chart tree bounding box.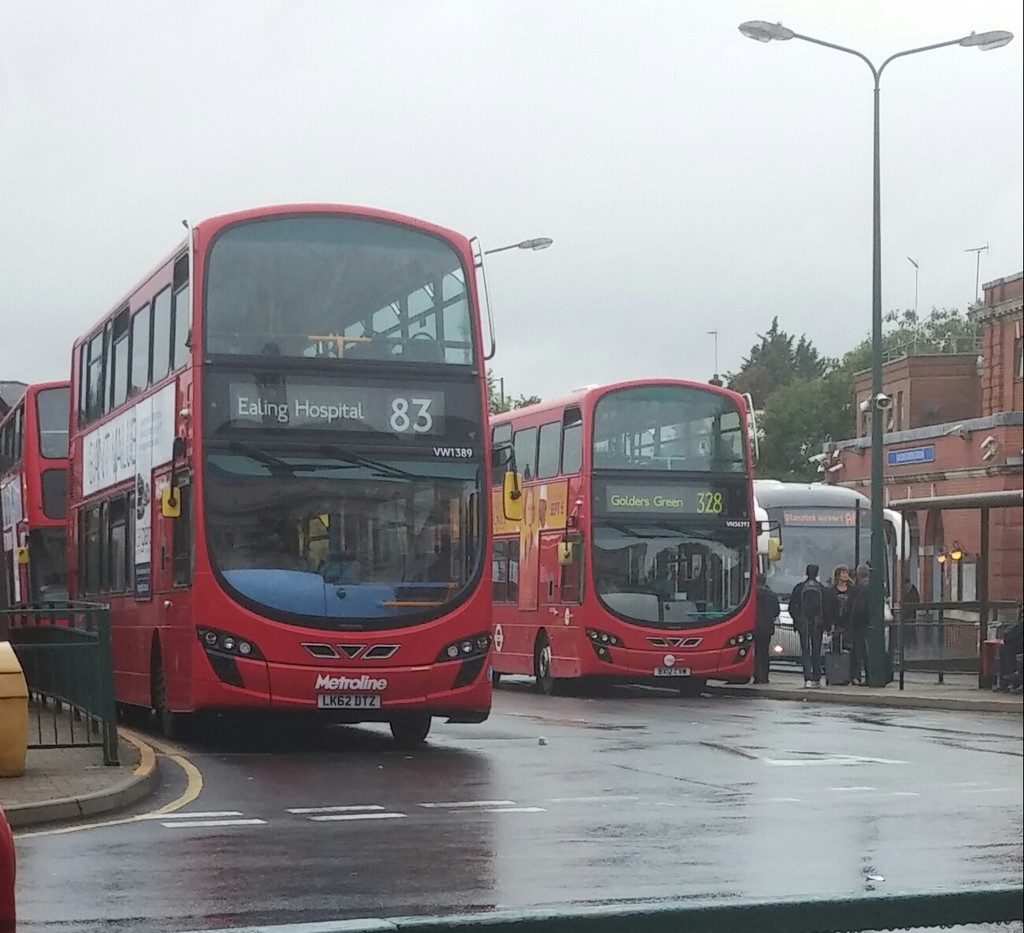
Charted: pyautogui.locateOnScreen(726, 297, 983, 482).
